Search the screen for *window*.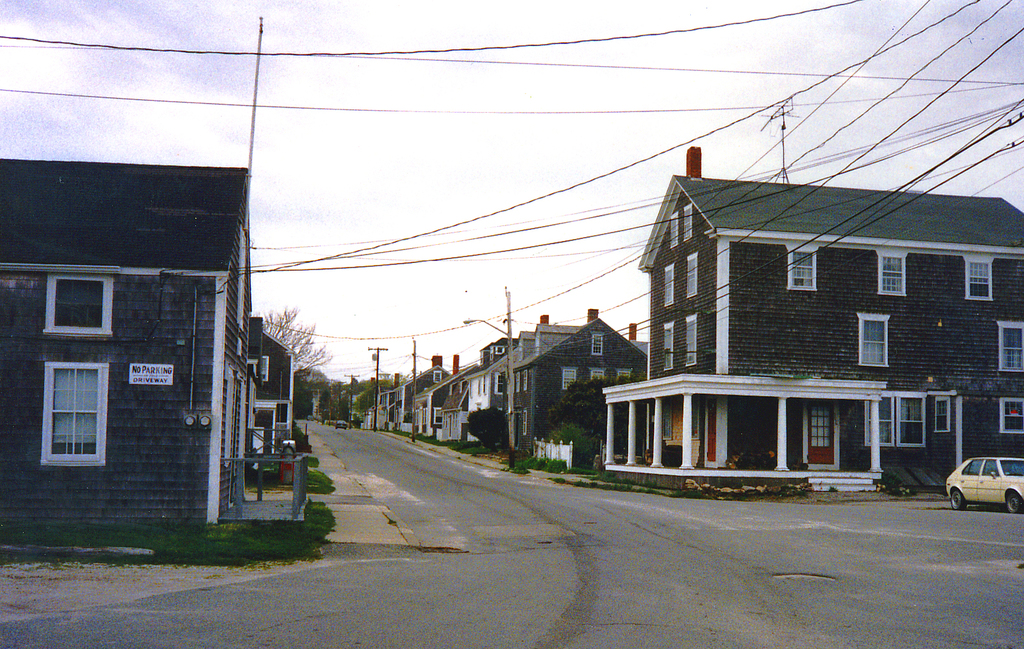
Found at pyautogui.locateOnScreen(871, 249, 913, 298).
